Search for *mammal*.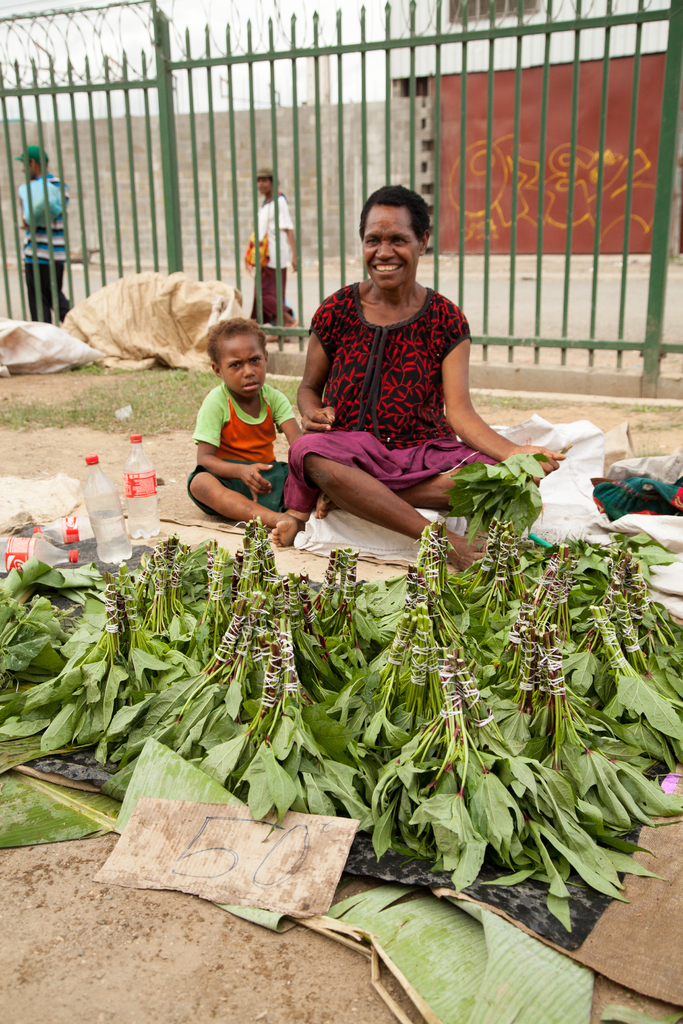
Found at crop(282, 187, 568, 564).
